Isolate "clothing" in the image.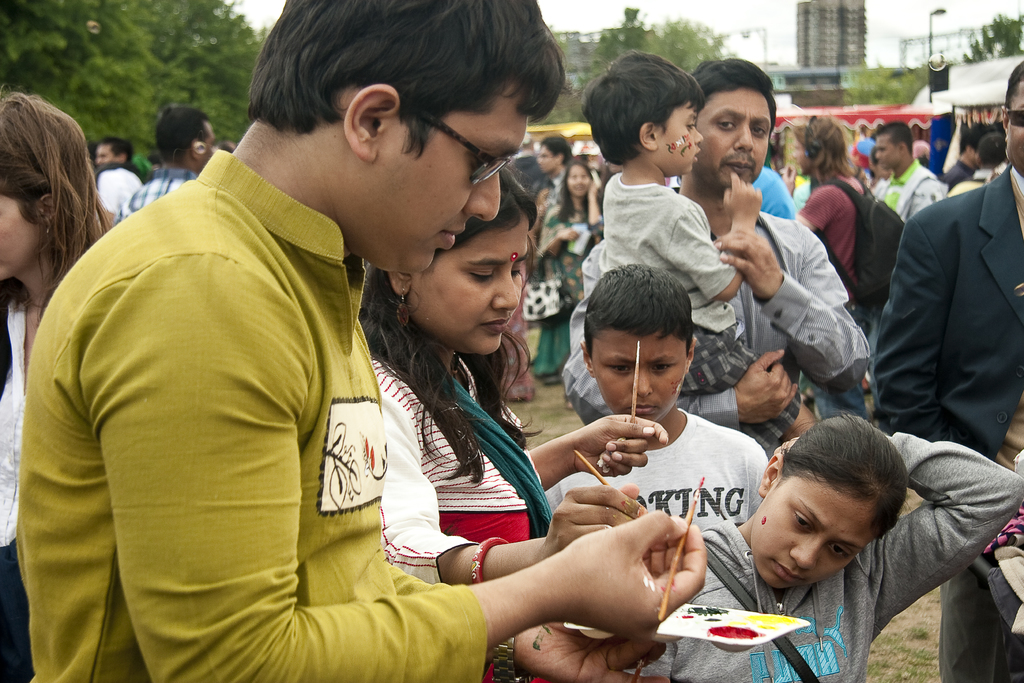
Isolated region: box(870, 152, 1023, 682).
